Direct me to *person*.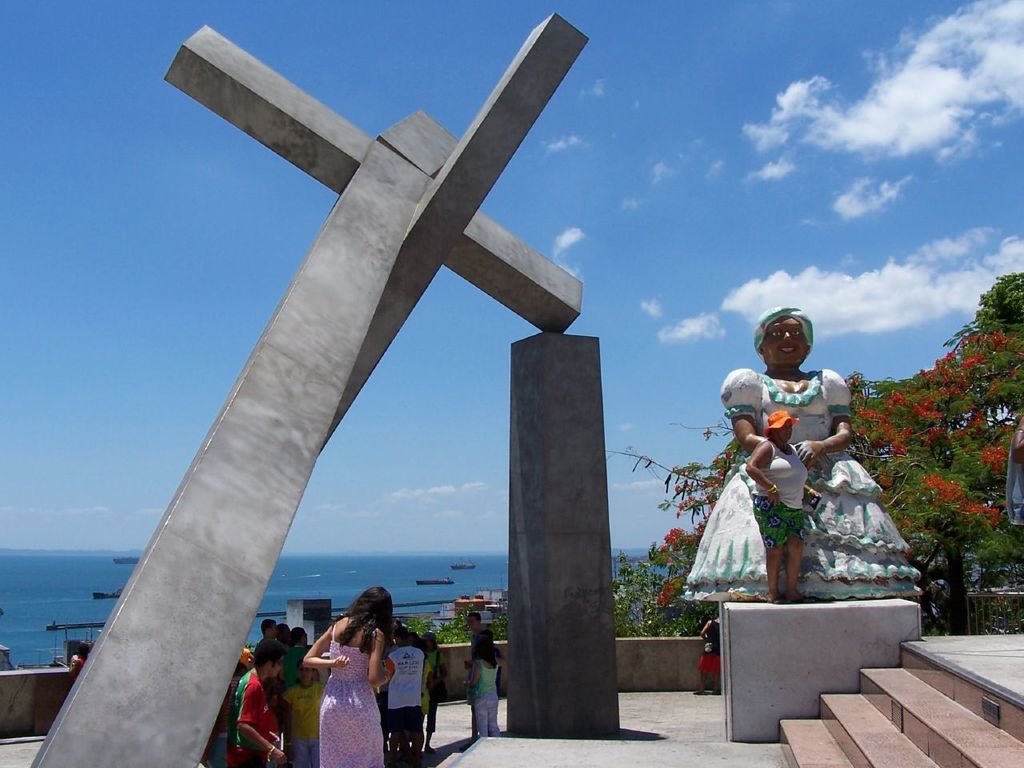
Direction: {"x1": 685, "y1": 306, "x2": 925, "y2": 606}.
